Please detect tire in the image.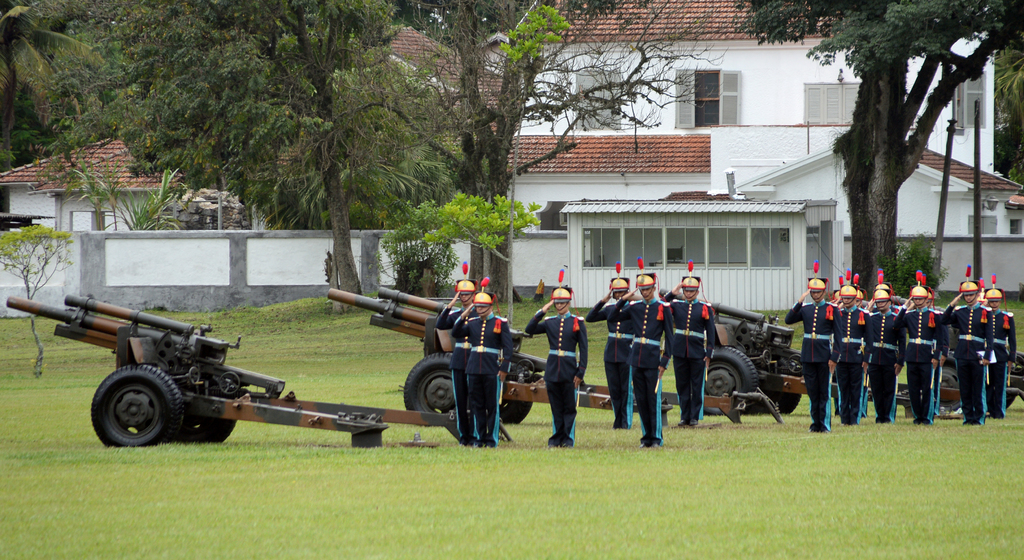
bbox=[402, 350, 454, 415].
